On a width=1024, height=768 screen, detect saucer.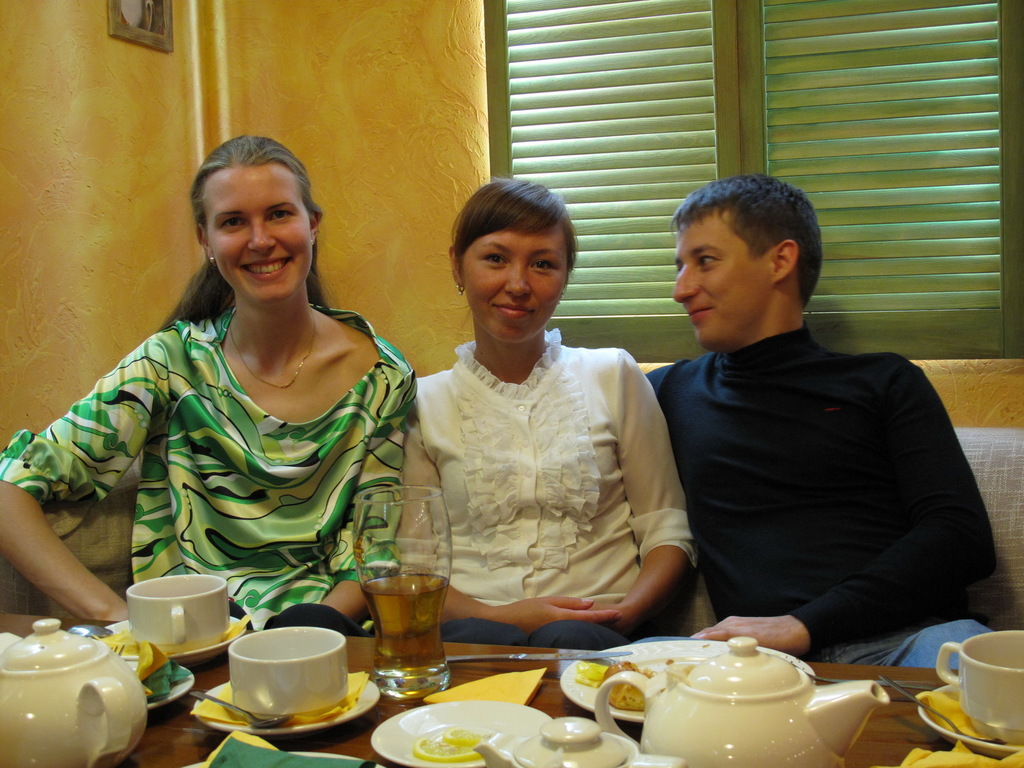
{"left": 918, "top": 682, "right": 1023, "bottom": 756}.
